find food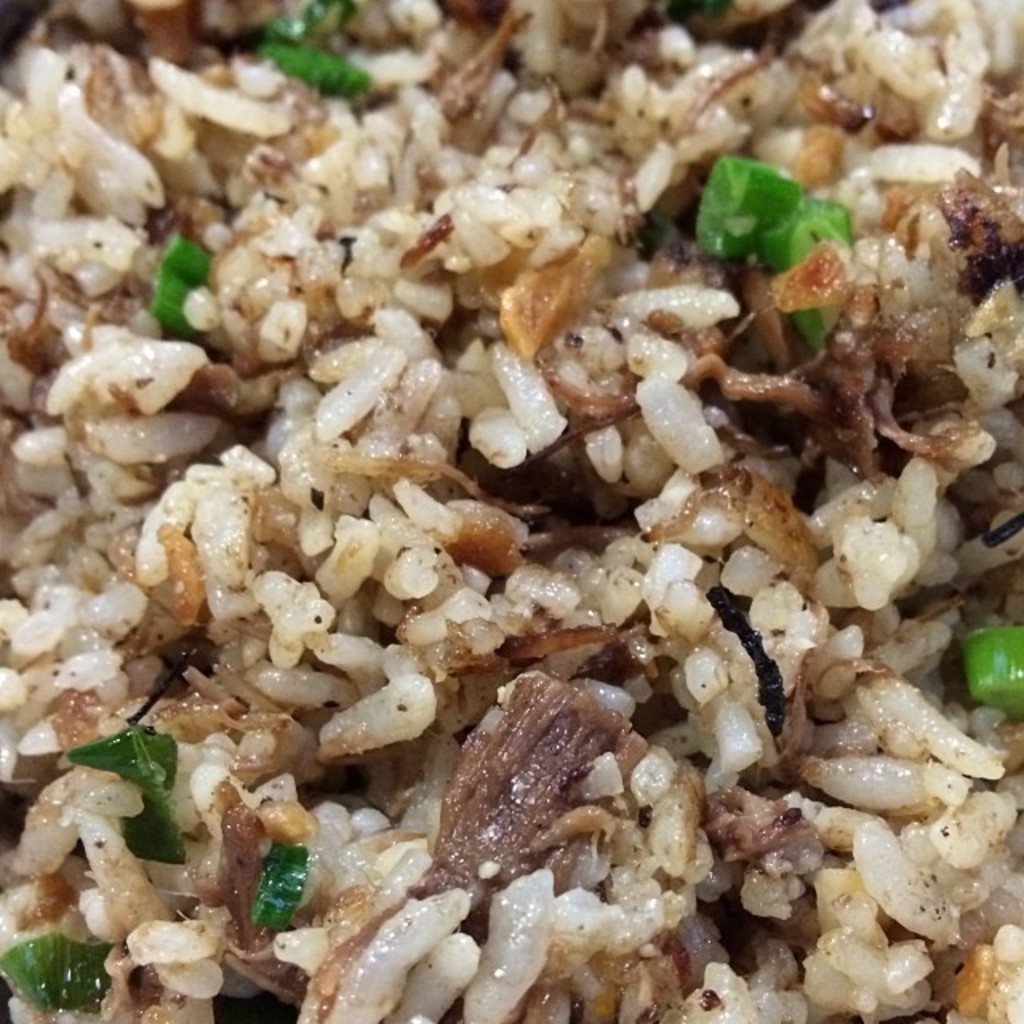
bbox(0, 0, 1018, 1023)
